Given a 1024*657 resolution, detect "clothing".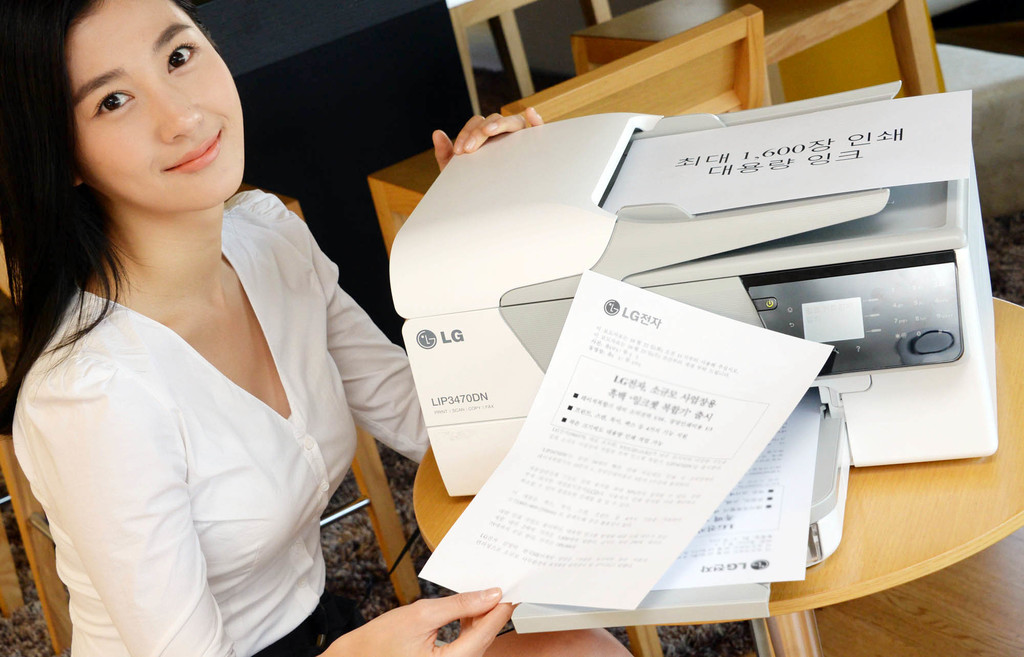
(10, 180, 357, 637).
